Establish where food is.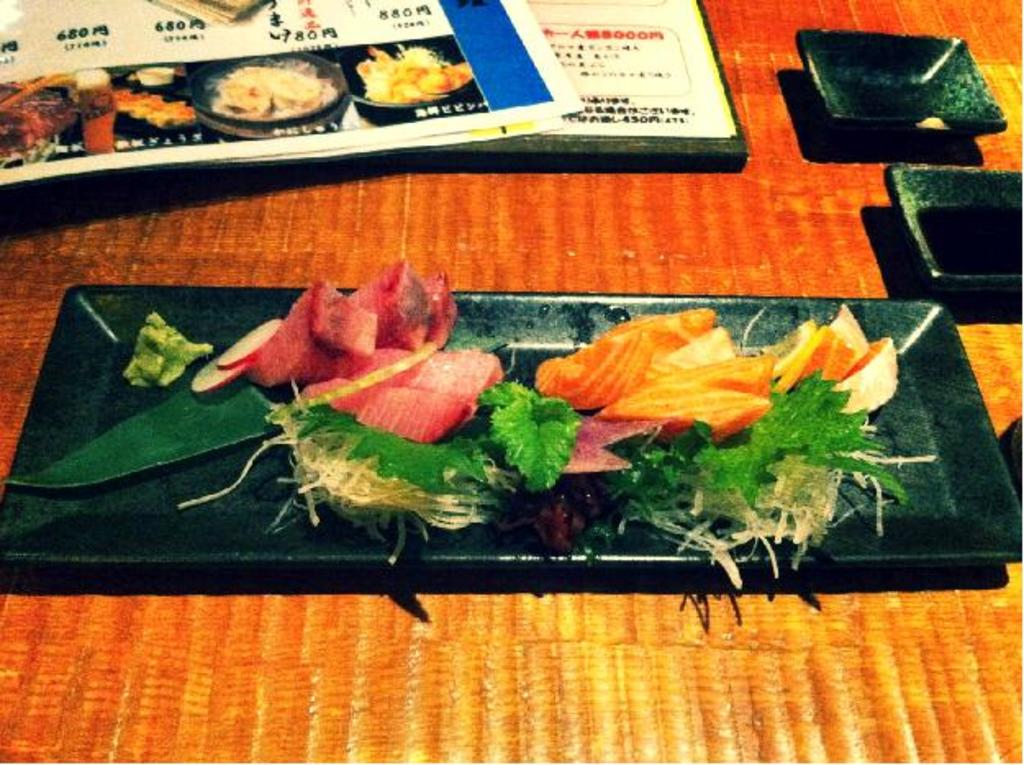
Established at <box>344,28,454,100</box>.
